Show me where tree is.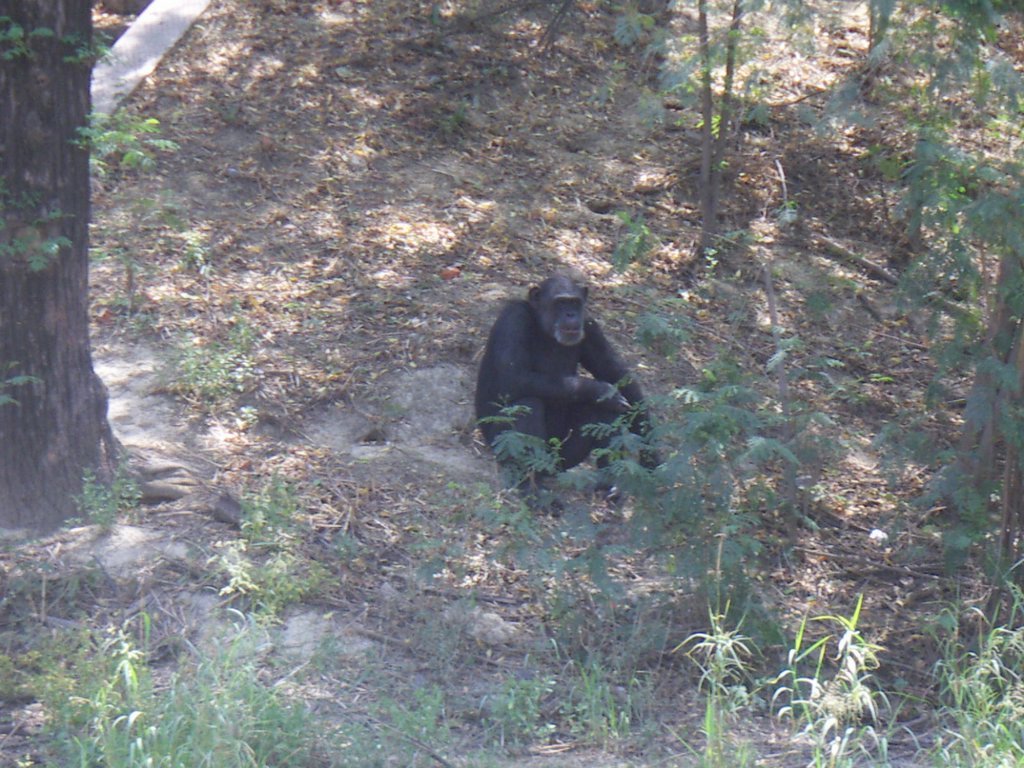
tree is at bbox=[939, 165, 1023, 585].
